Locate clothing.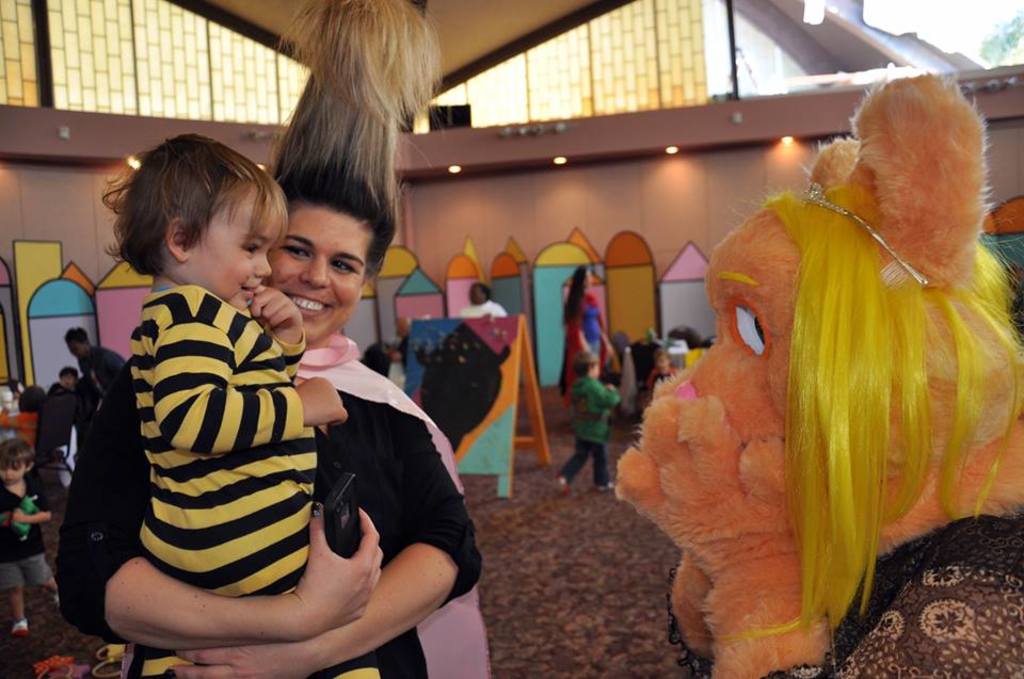
Bounding box: x1=75 y1=343 x2=130 y2=437.
